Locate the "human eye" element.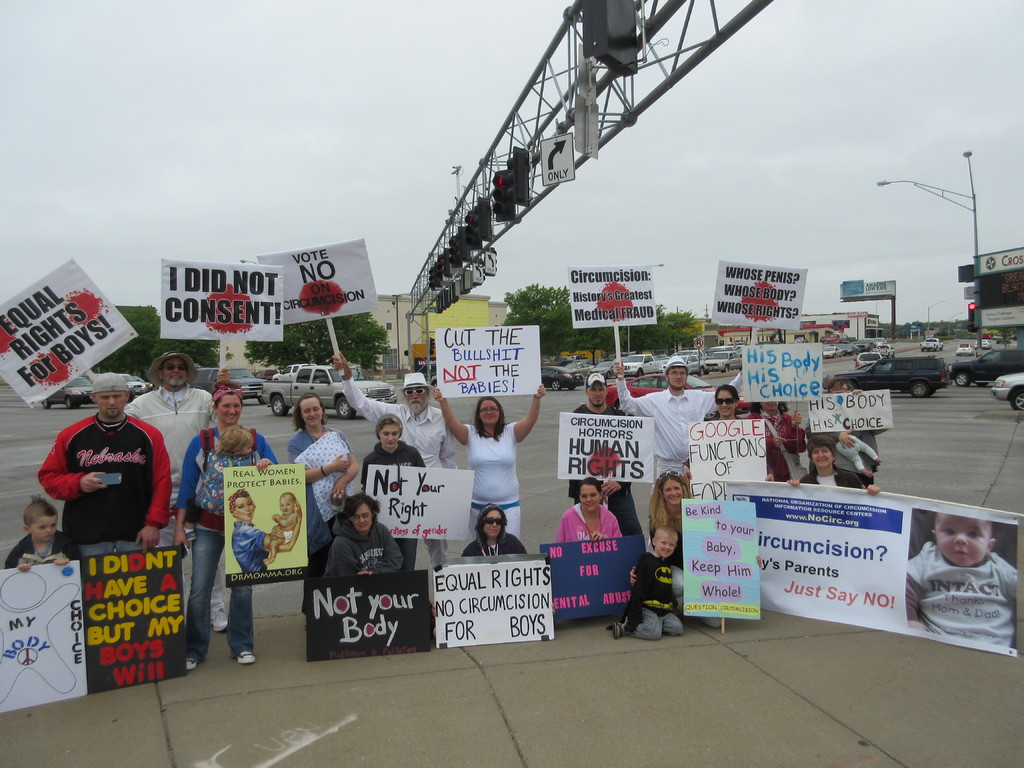
Element bbox: locate(237, 502, 245, 509).
